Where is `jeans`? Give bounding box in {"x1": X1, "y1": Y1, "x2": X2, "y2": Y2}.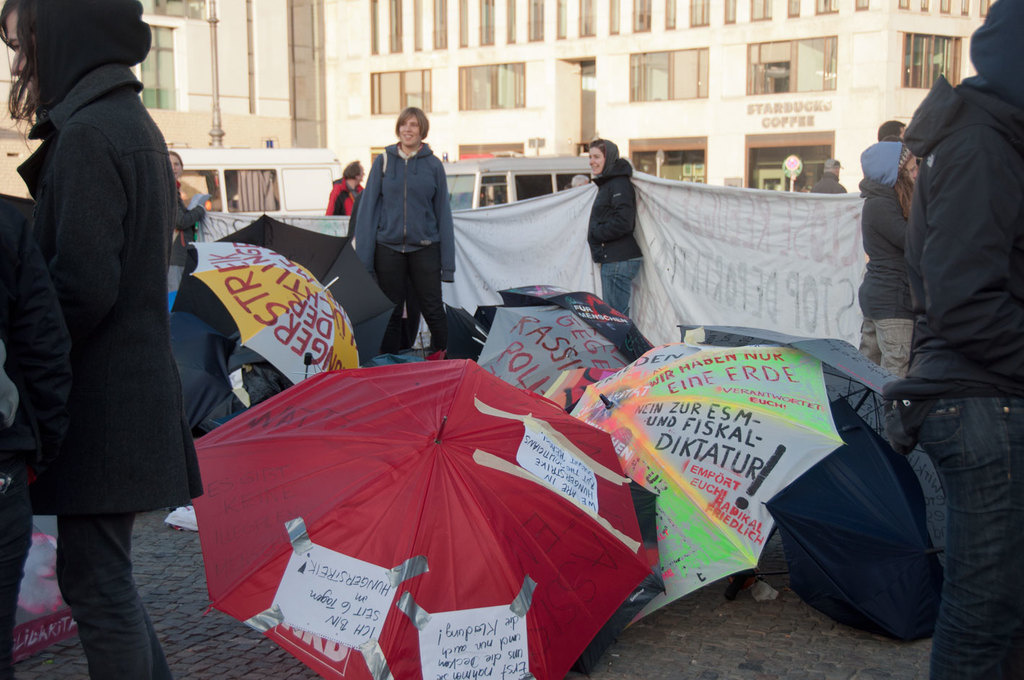
{"x1": 597, "y1": 254, "x2": 652, "y2": 324}.
